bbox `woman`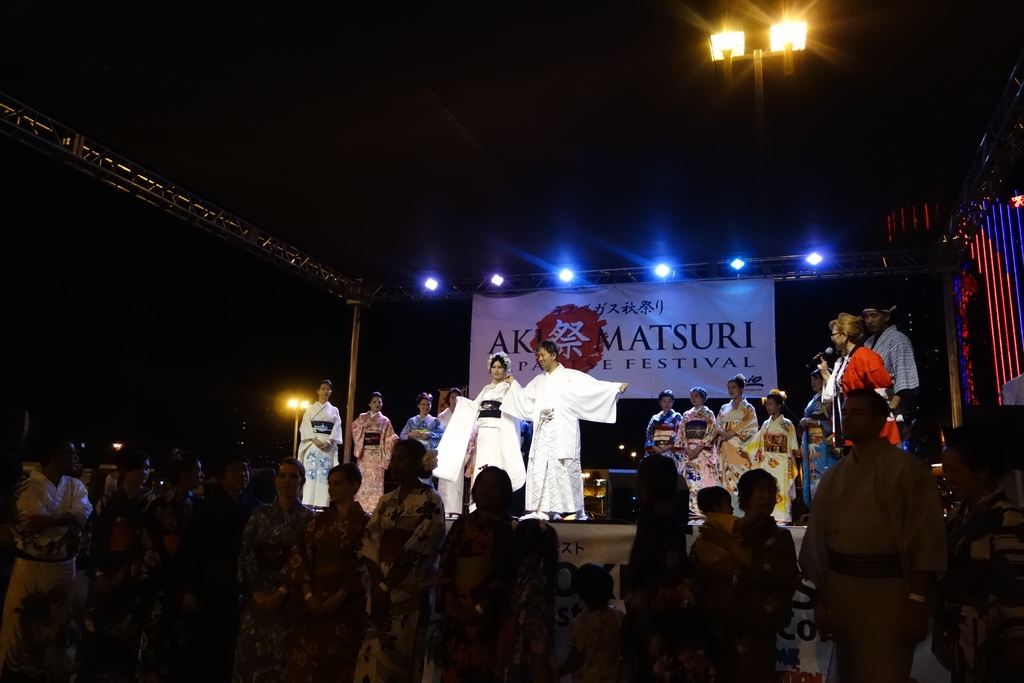
box=[354, 395, 399, 511]
